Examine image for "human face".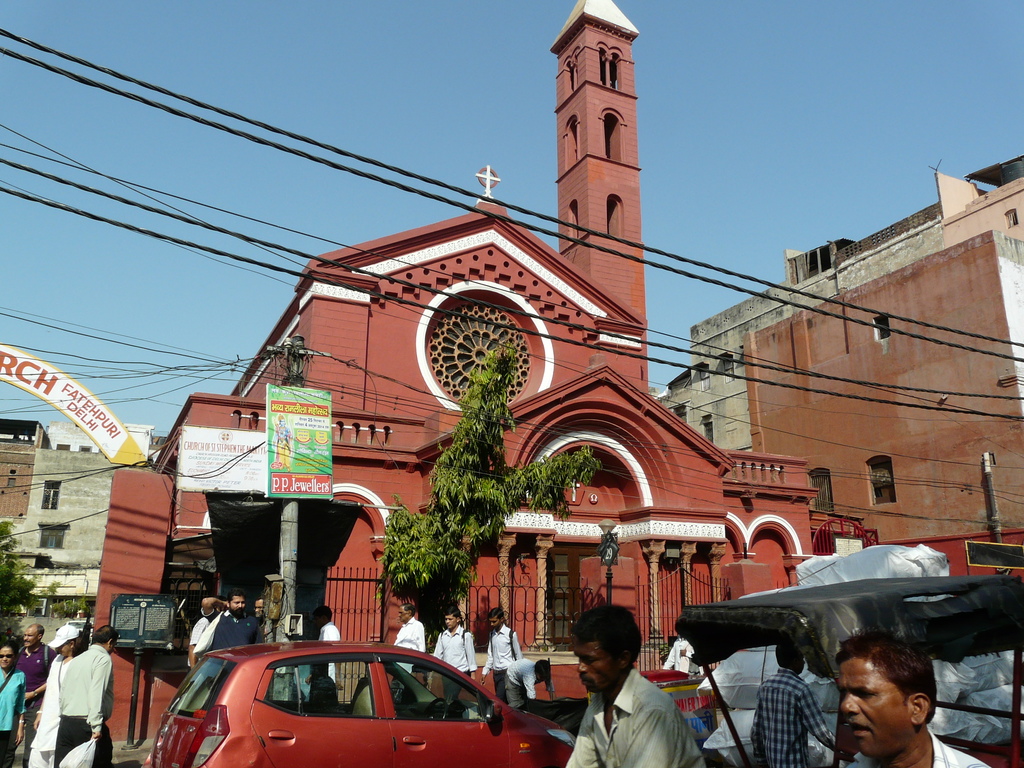
Examination result: [397,606,410,625].
